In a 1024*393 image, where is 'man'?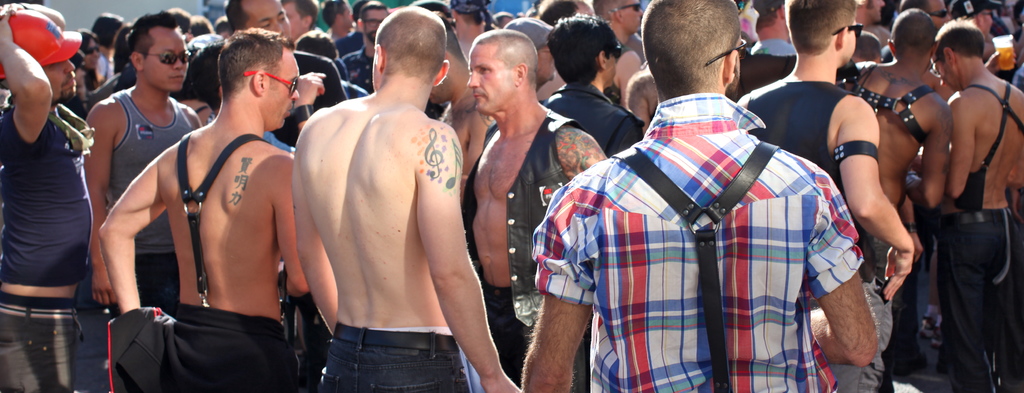
<region>225, 0, 348, 144</region>.
